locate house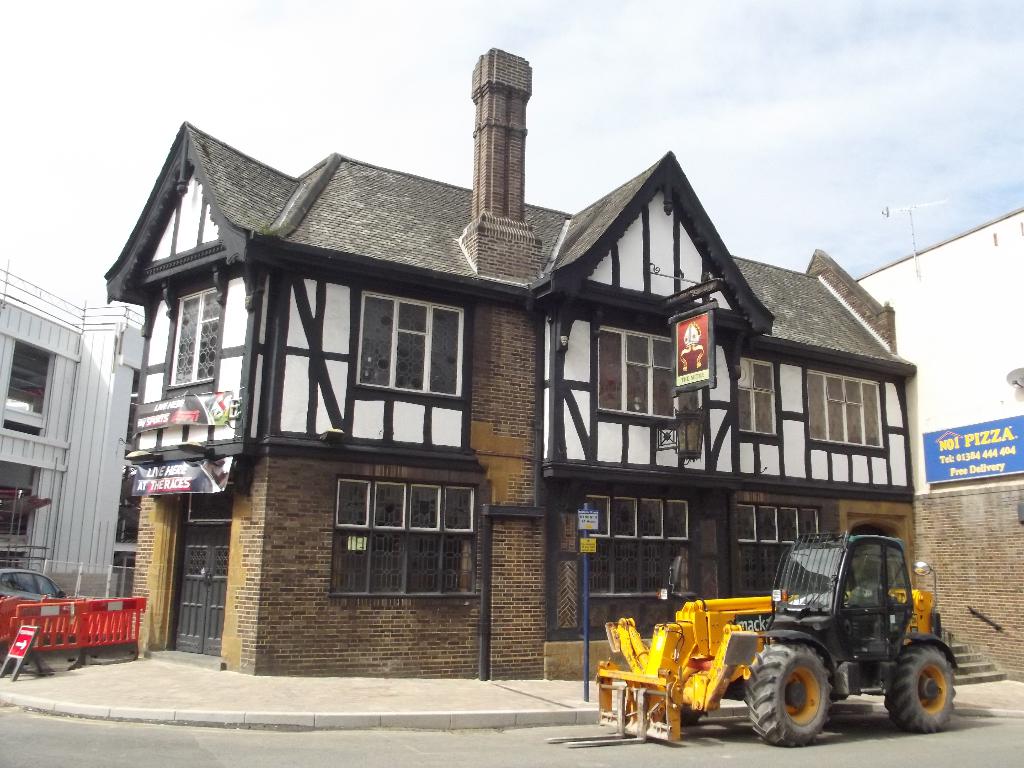
0,40,1023,682
